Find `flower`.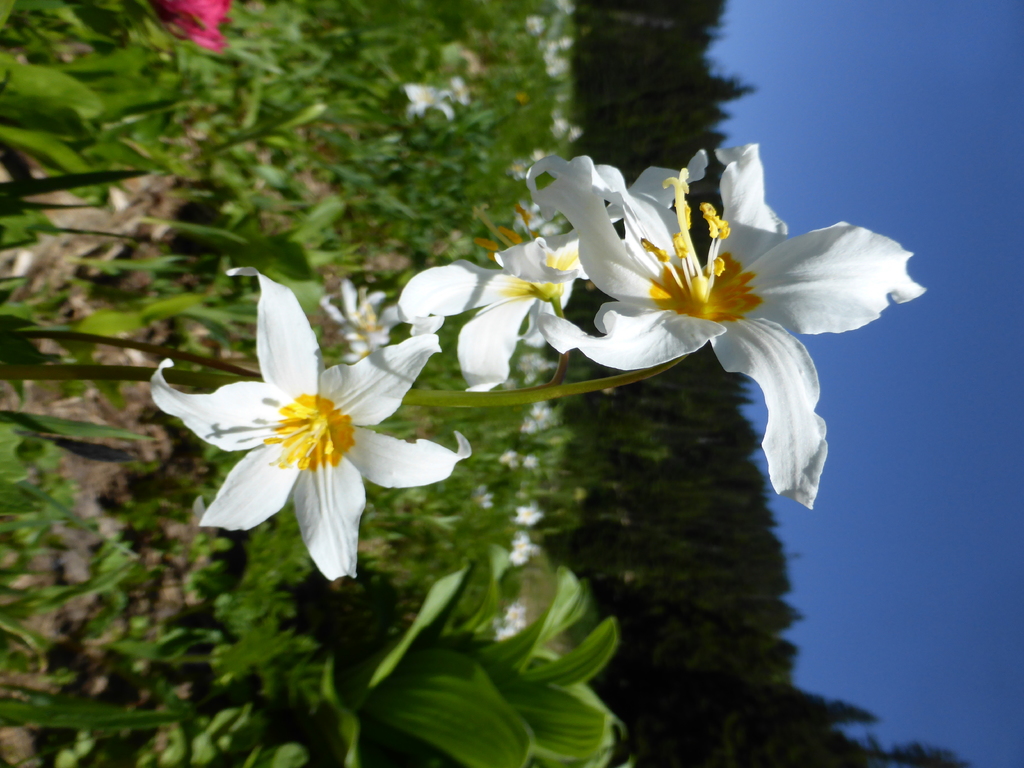
[x1=397, y1=83, x2=451, y2=123].
